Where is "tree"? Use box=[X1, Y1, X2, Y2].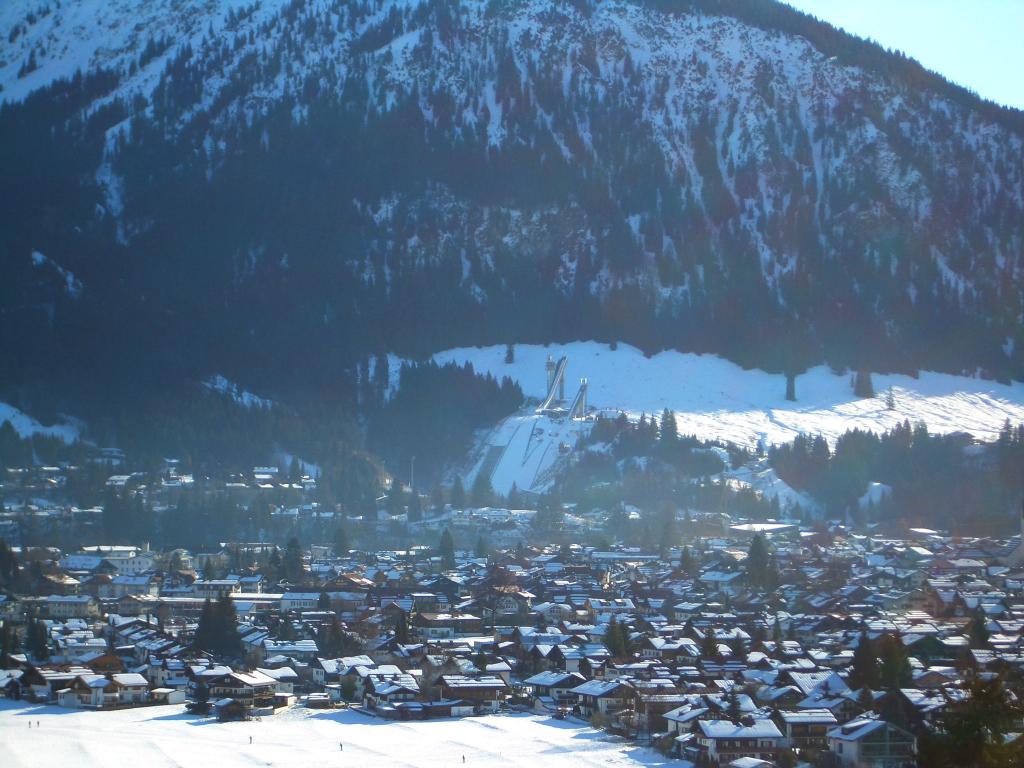
box=[227, 537, 251, 574].
